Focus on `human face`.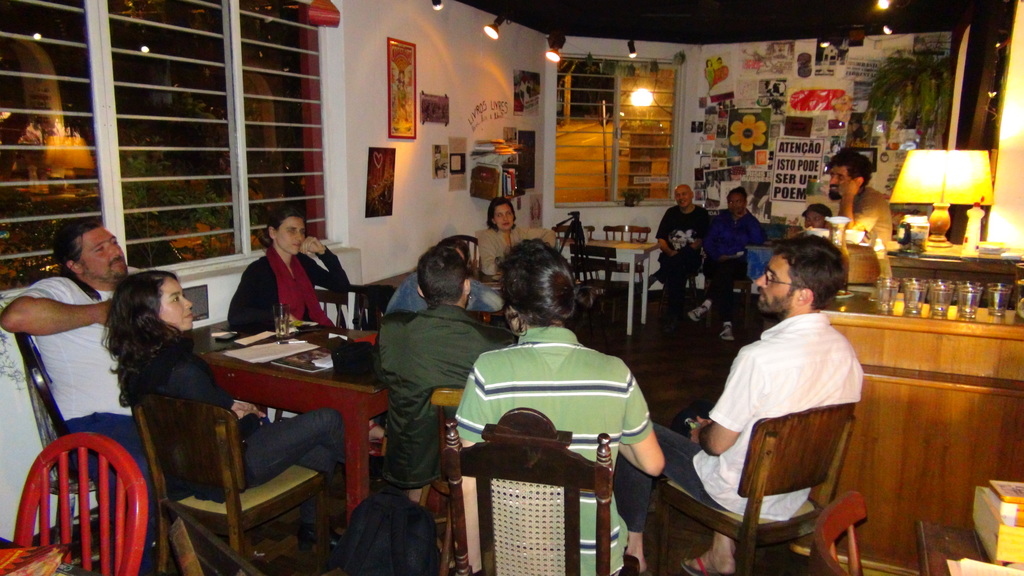
Focused at [676, 186, 692, 206].
